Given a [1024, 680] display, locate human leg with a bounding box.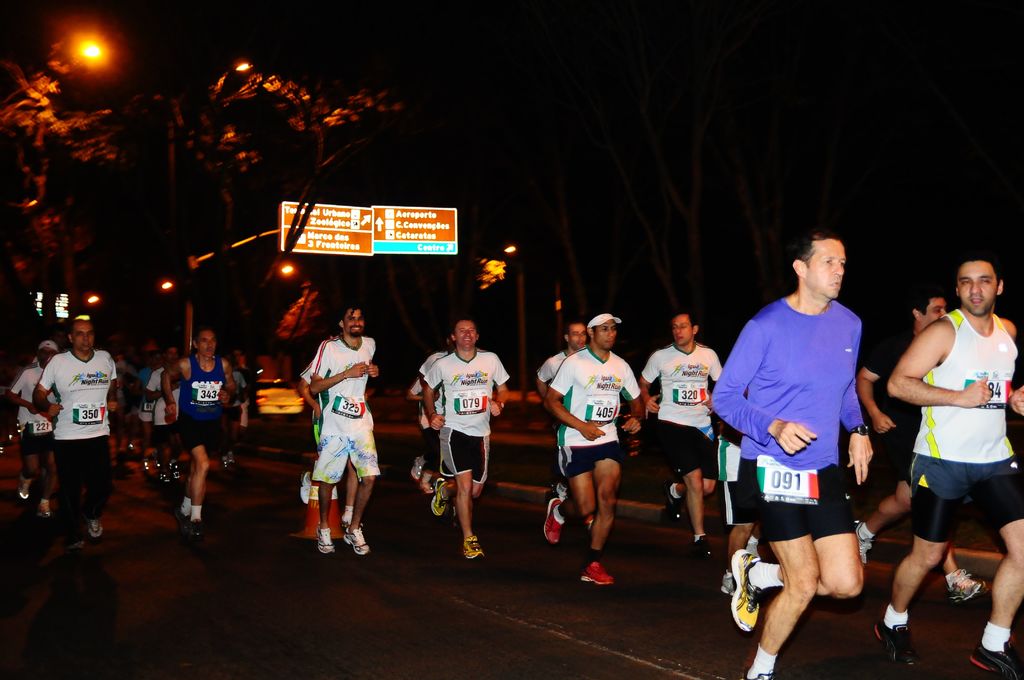
Located: (left=540, top=444, right=598, bottom=542).
